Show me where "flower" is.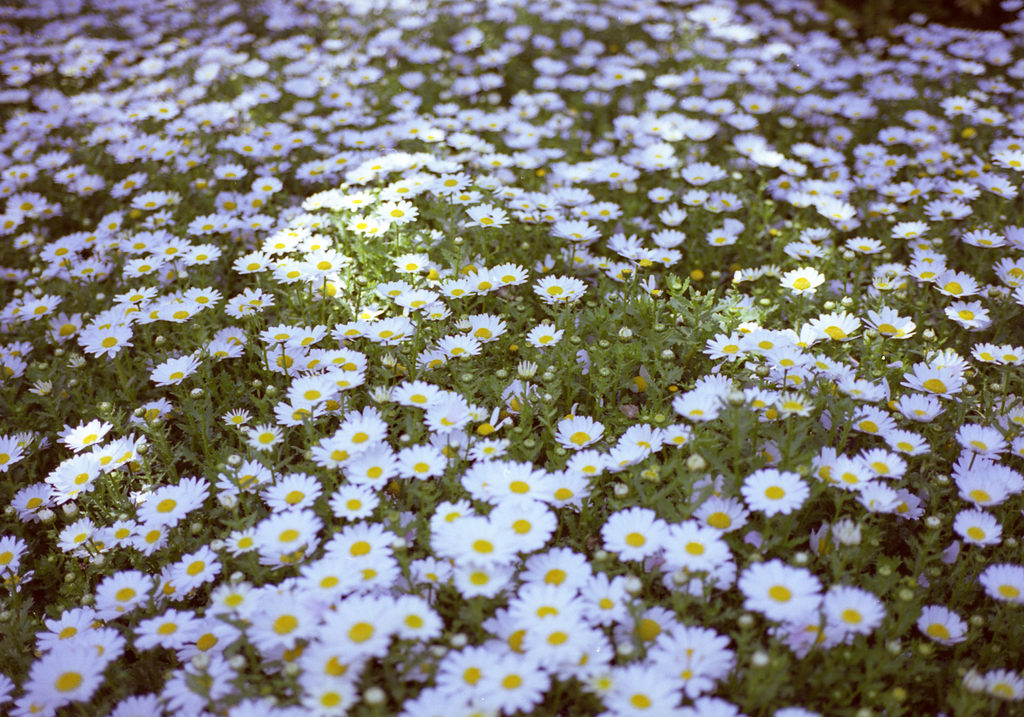
"flower" is at bbox=[331, 484, 386, 517].
